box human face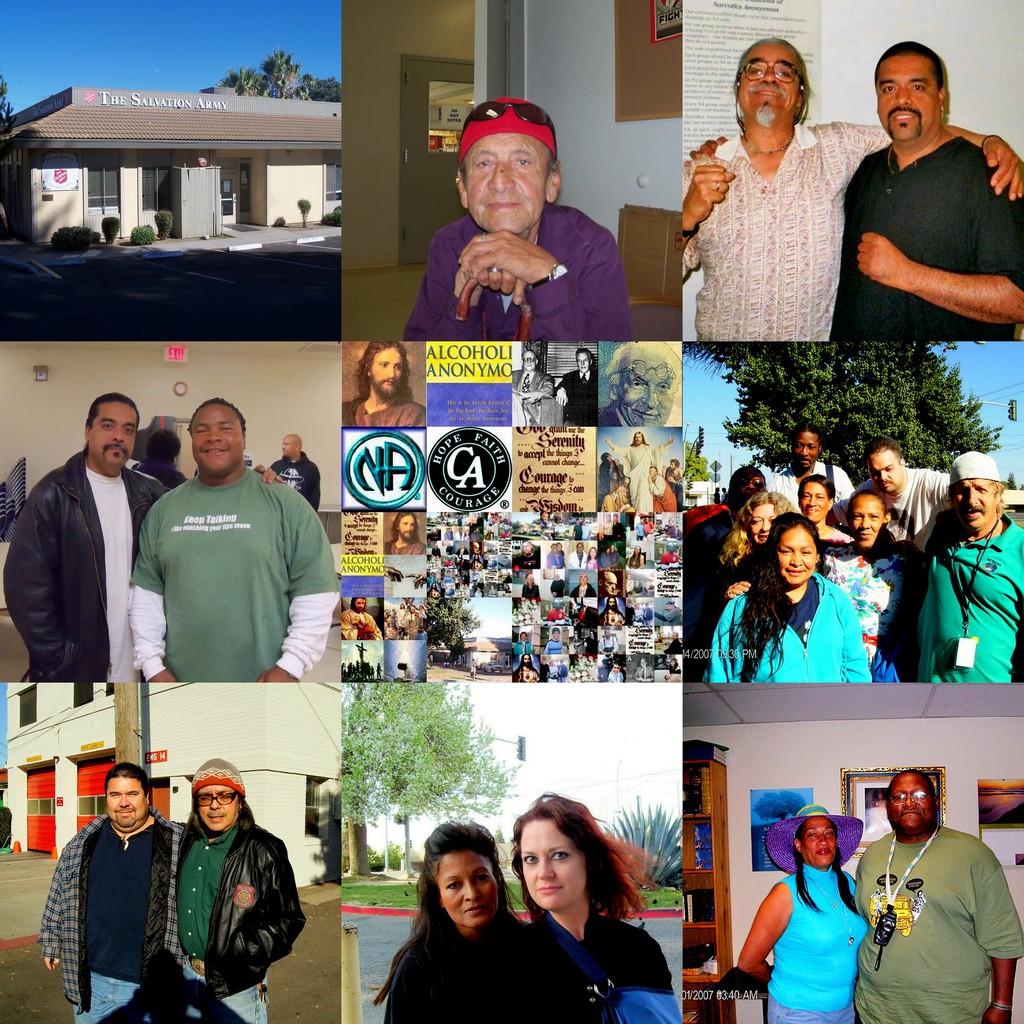
{"left": 108, "top": 769, "right": 153, "bottom": 830}
